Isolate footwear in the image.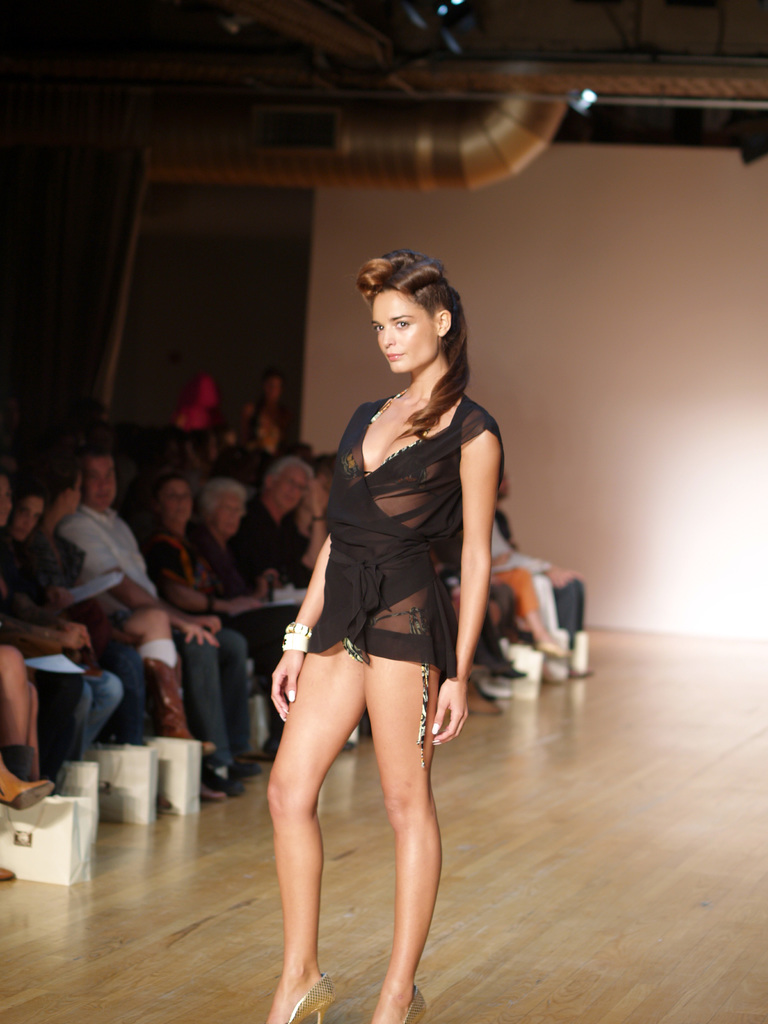
Isolated region: rect(401, 980, 426, 1023).
